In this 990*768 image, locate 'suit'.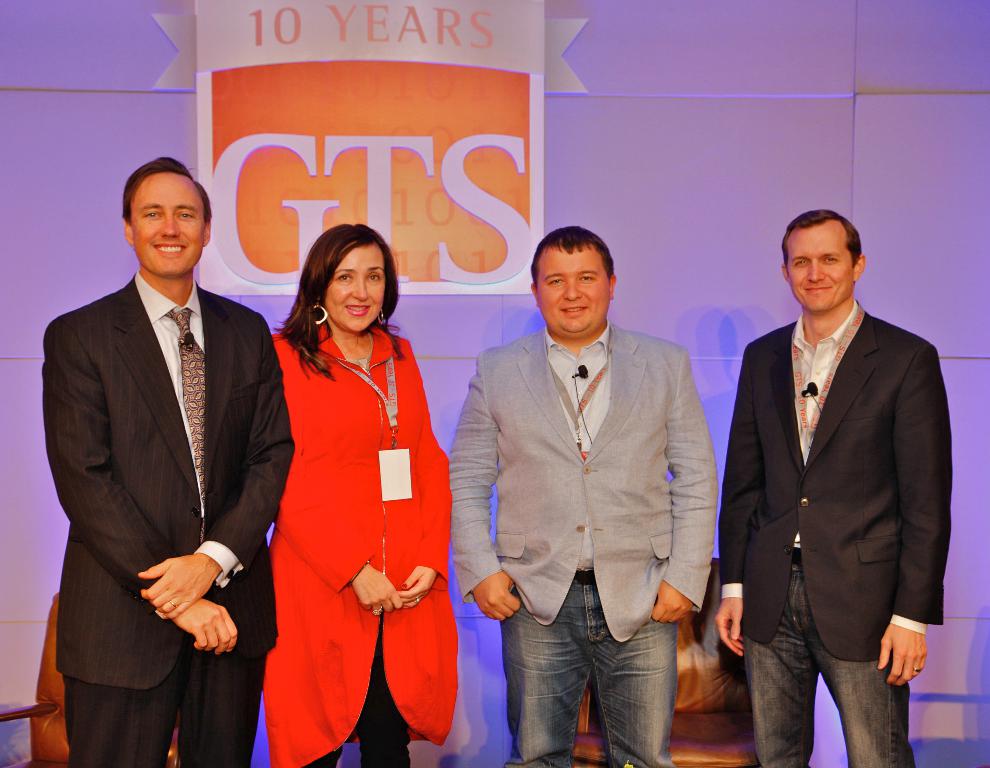
Bounding box: x1=40 y1=270 x2=295 y2=767.
